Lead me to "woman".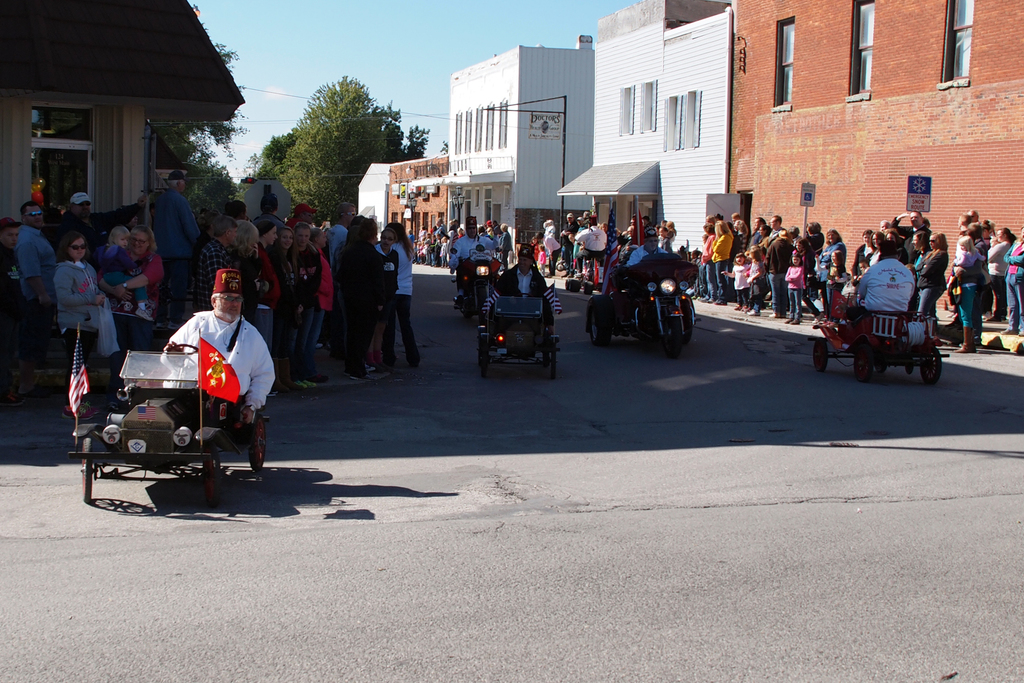
Lead to {"left": 307, "top": 227, "right": 342, "bottom": 360}.
